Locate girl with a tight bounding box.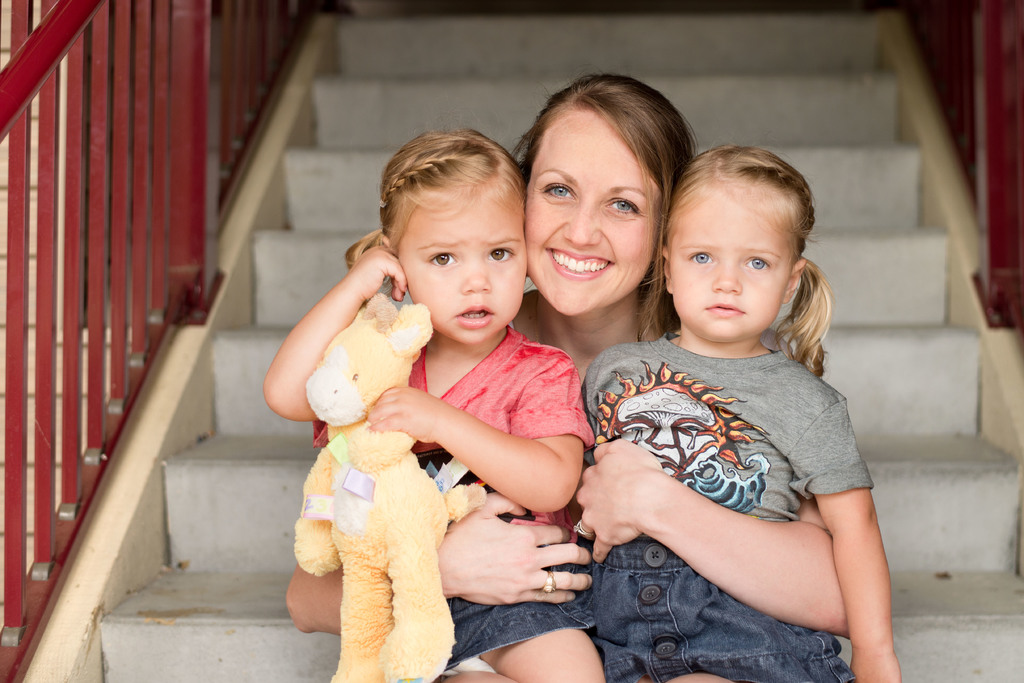
BBox(261, 114, 607, 679).
